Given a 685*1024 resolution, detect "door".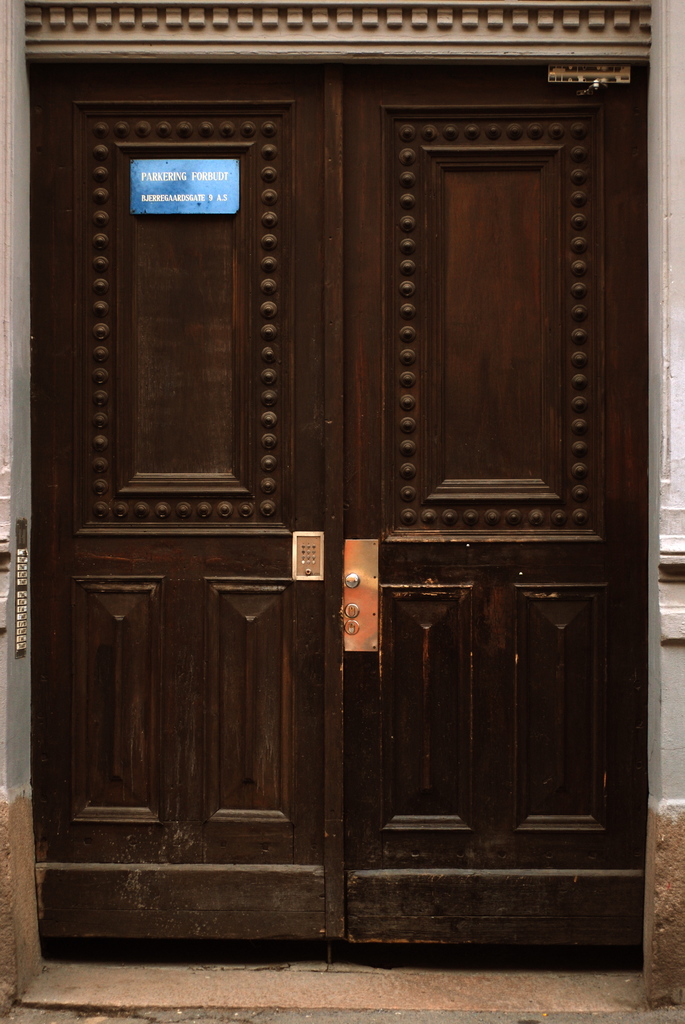
BBox(36, 61, 654, 970).
